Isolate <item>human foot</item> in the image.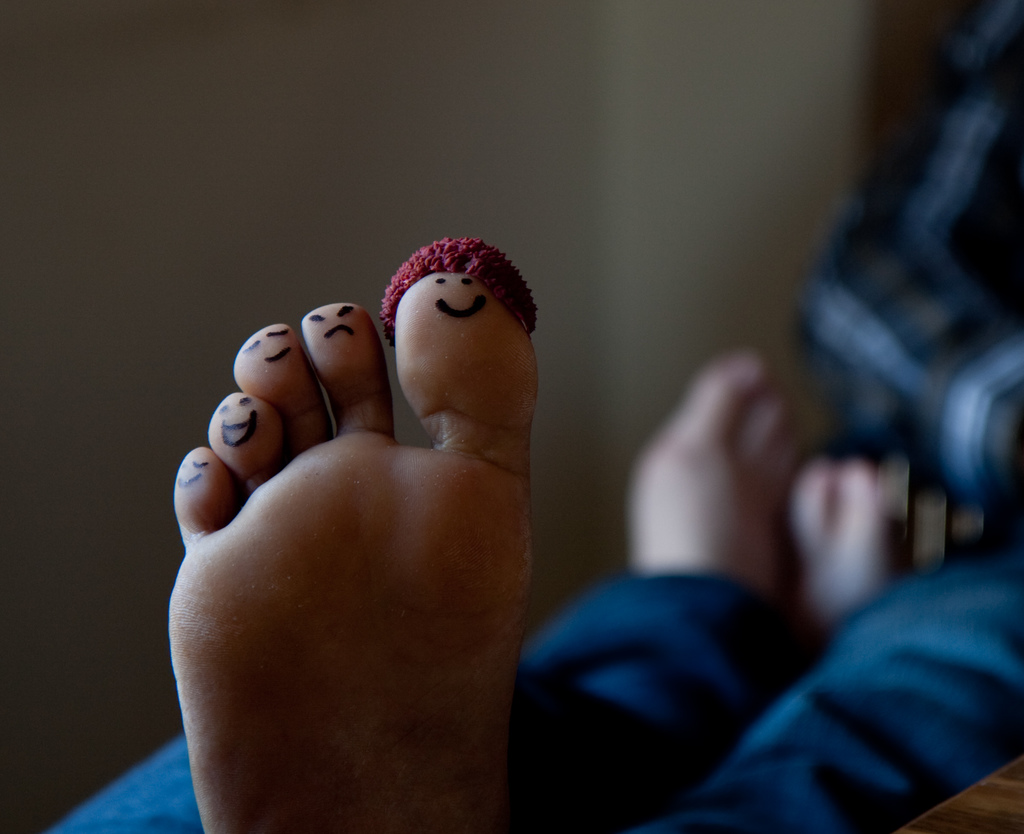
Isolated region: 162 236 541 833.
